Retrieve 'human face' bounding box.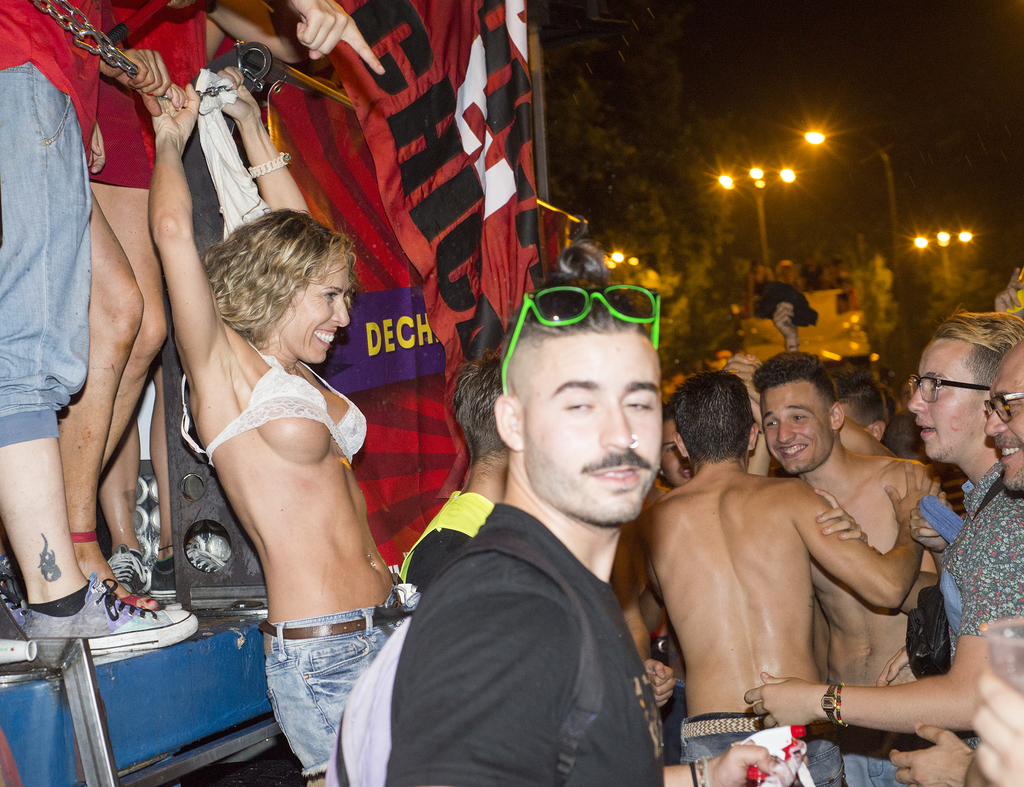
Bounding box: x1=760, y1=380, x2=832, y2=475.
